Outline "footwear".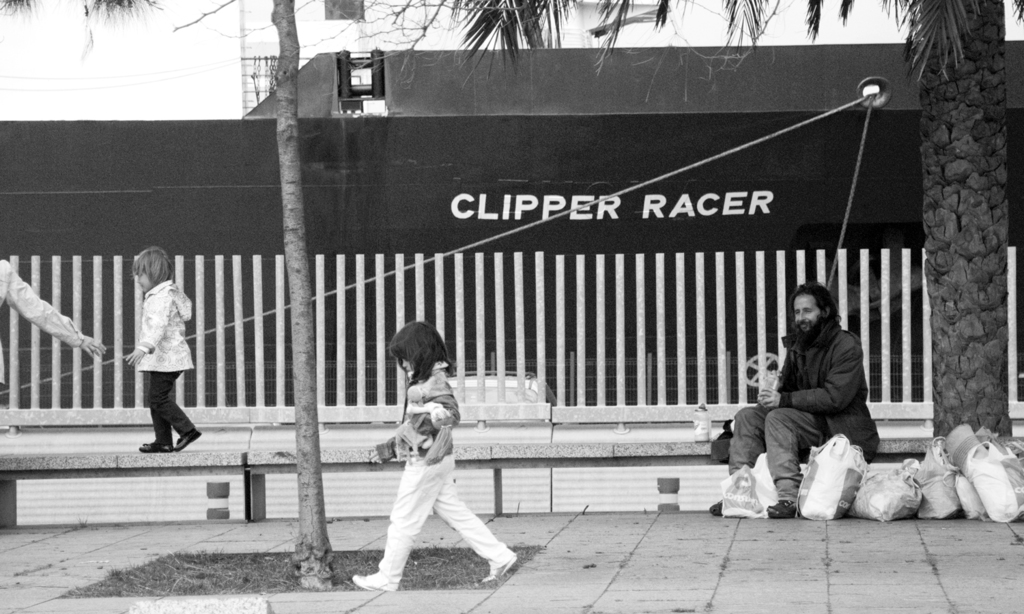
Outline: box(477, 552, 514, 587).
